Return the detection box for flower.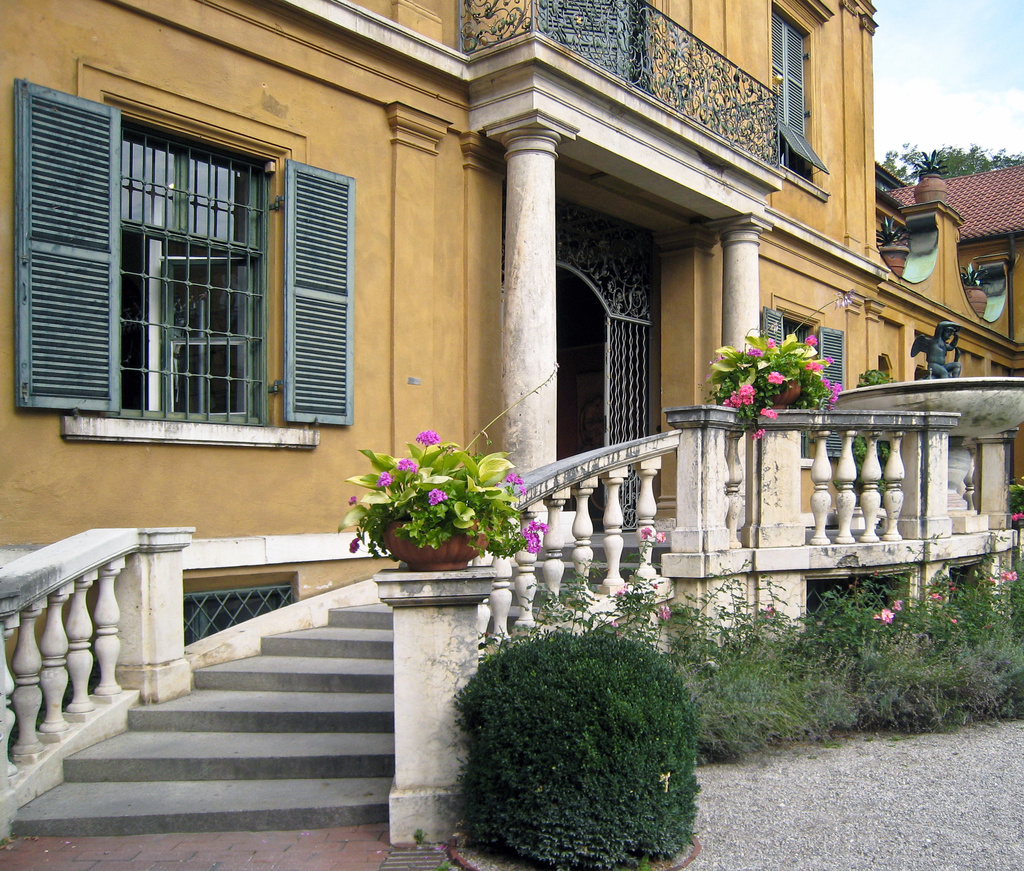
(758,410,776,419).
